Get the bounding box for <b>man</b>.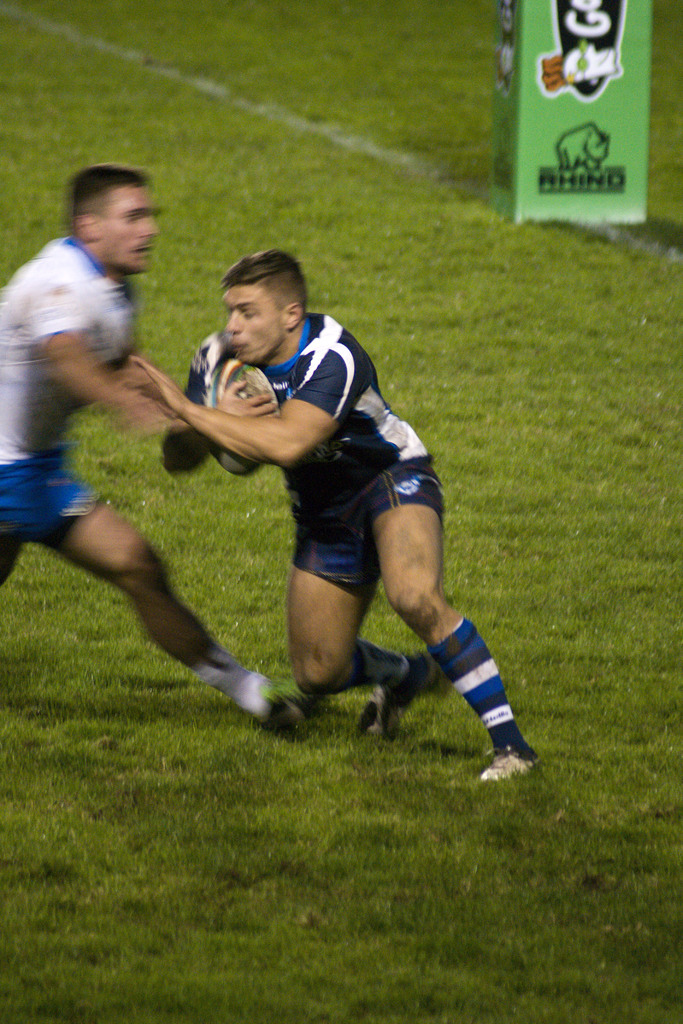
{"left": 154, "top": 239, "right": 479, "bottom": 761}.
